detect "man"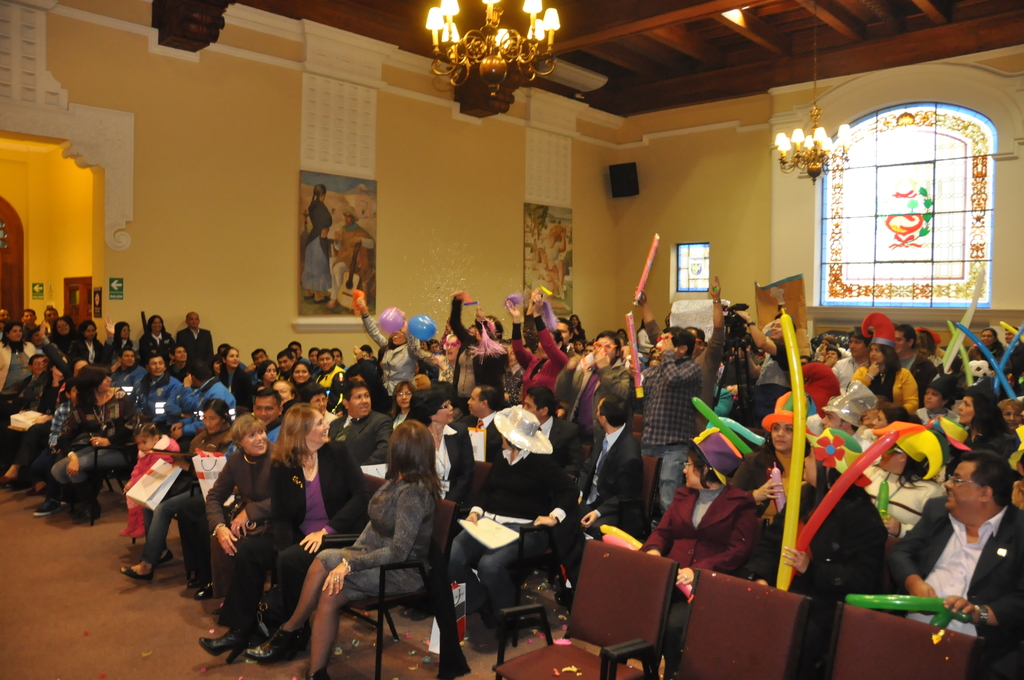
176:311:218:364
